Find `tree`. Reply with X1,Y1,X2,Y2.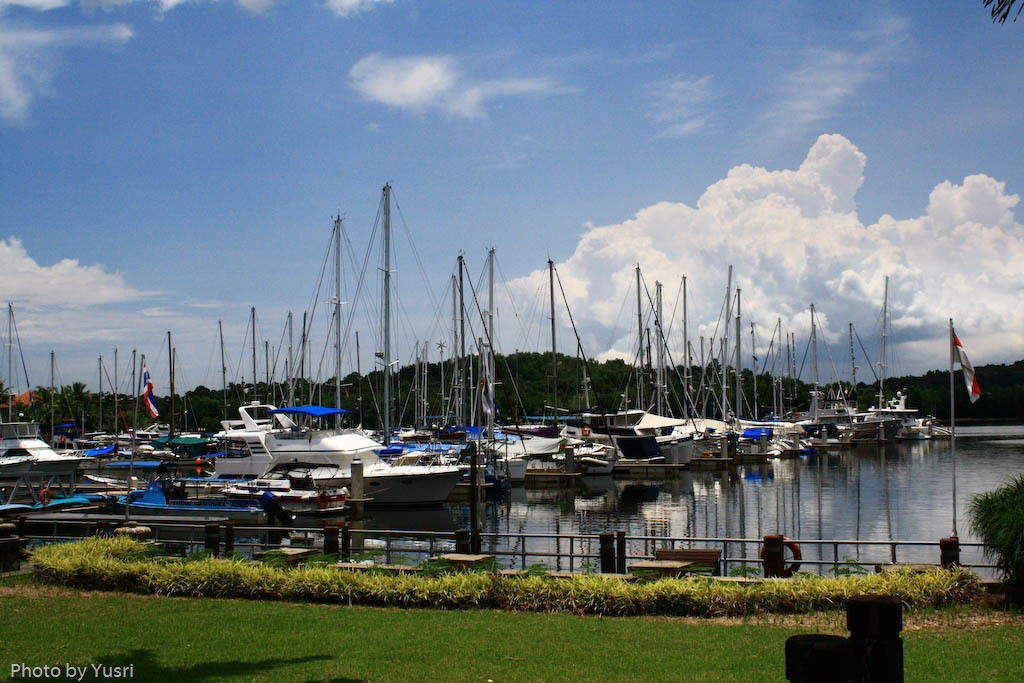
68,380,96,424.
